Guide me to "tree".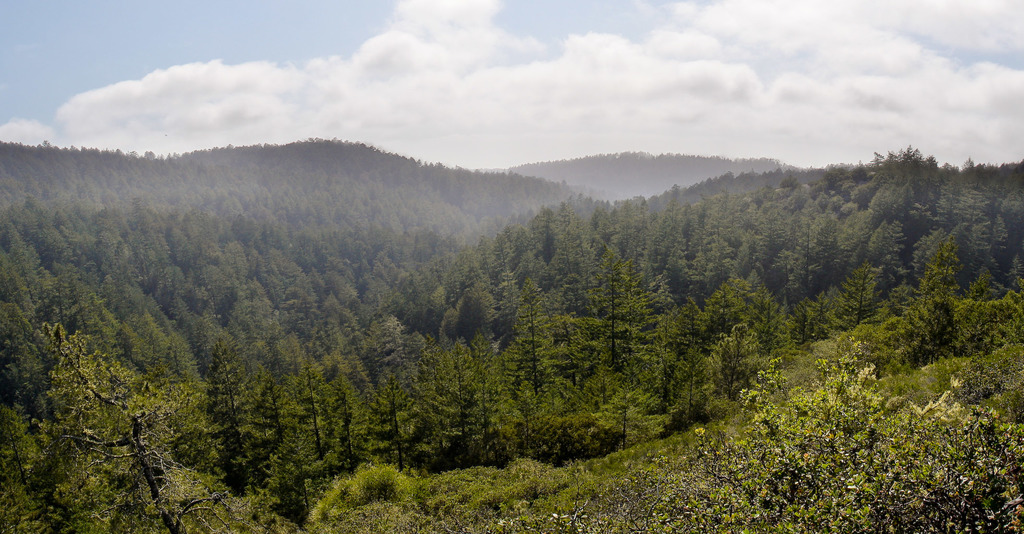
Guidance: x1=643, y1=211, x2=680, y2=281.
